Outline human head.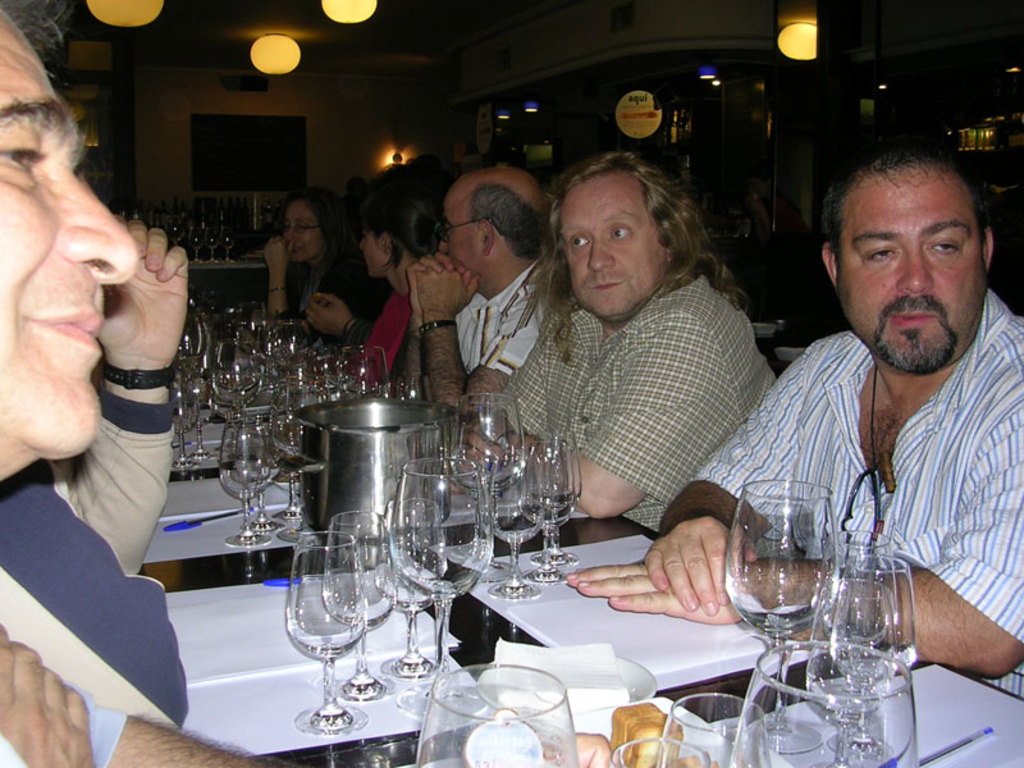
Outline: crop(355, 178, 433, 278).
